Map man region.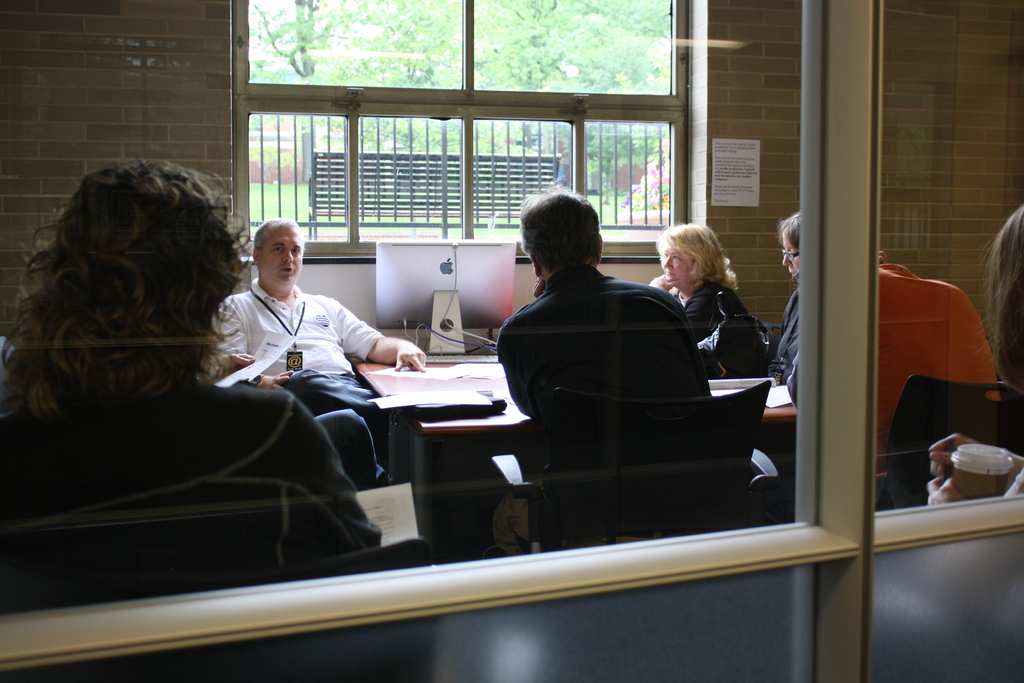
Mapped to x1=193 y1=222 x2=430 y2=476.
